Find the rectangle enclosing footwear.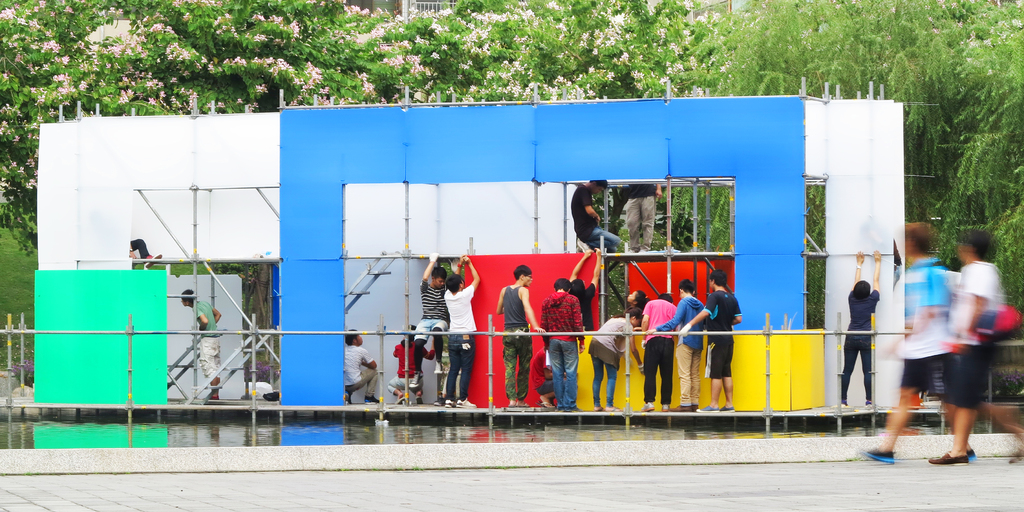
<box>672,402,691,413</box>.
